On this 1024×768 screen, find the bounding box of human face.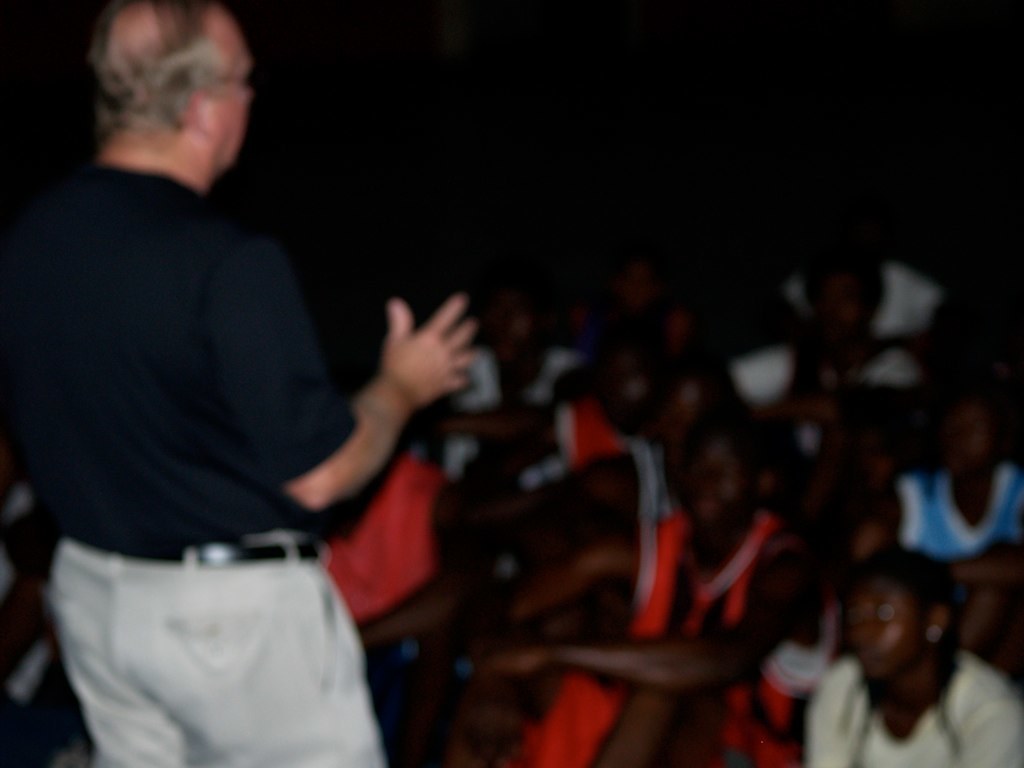
Bounding box: Rect(213, 17, 254, 165).
